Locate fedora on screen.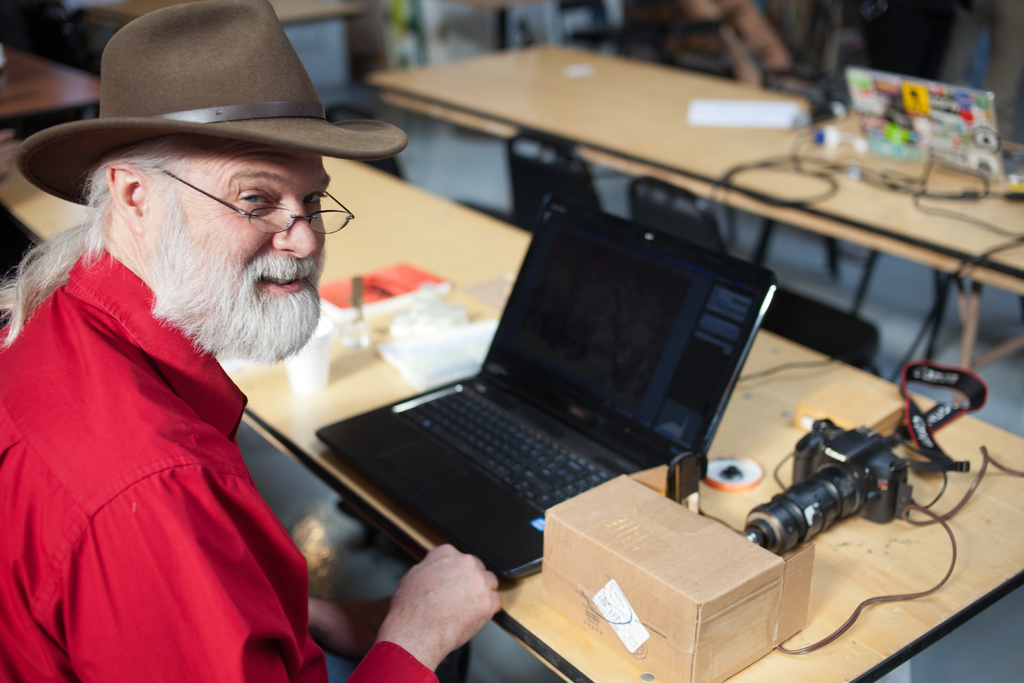
On screen at 15:0:401:201.
